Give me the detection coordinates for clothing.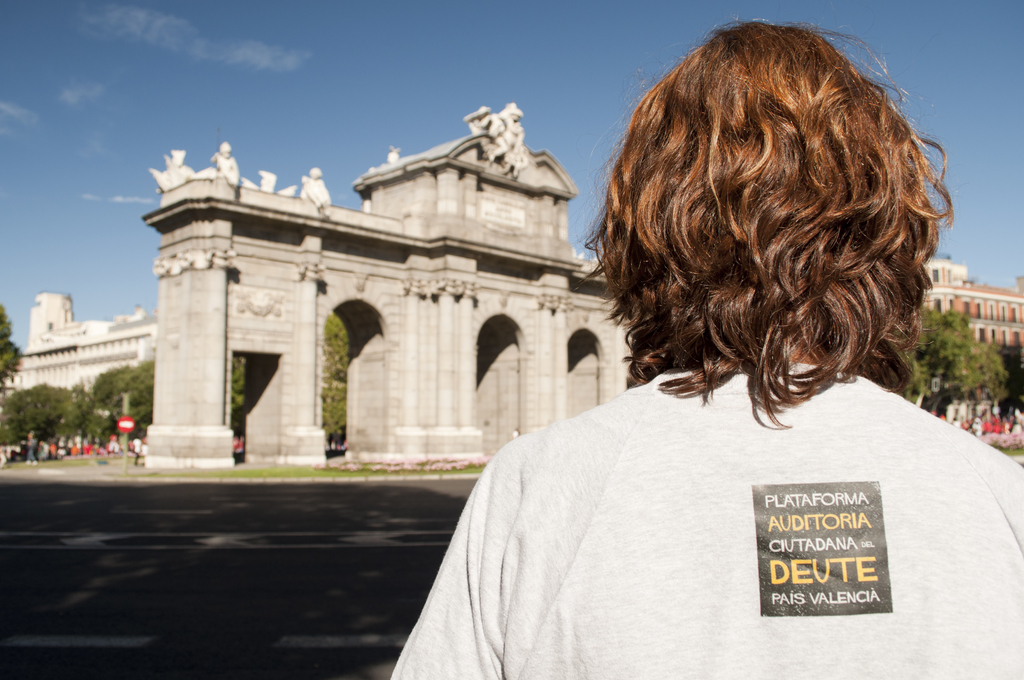
(left=394, top=330, right=994, bottom=658).
